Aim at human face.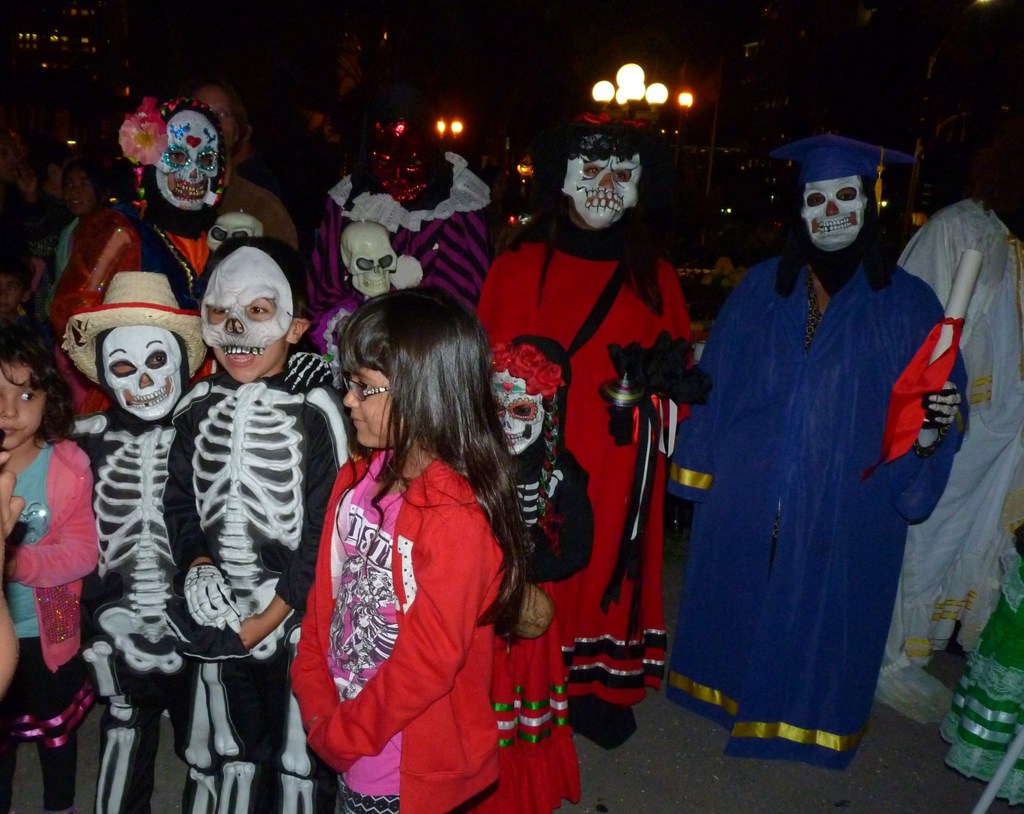
Aimed at [214, 295, 285, 383].
